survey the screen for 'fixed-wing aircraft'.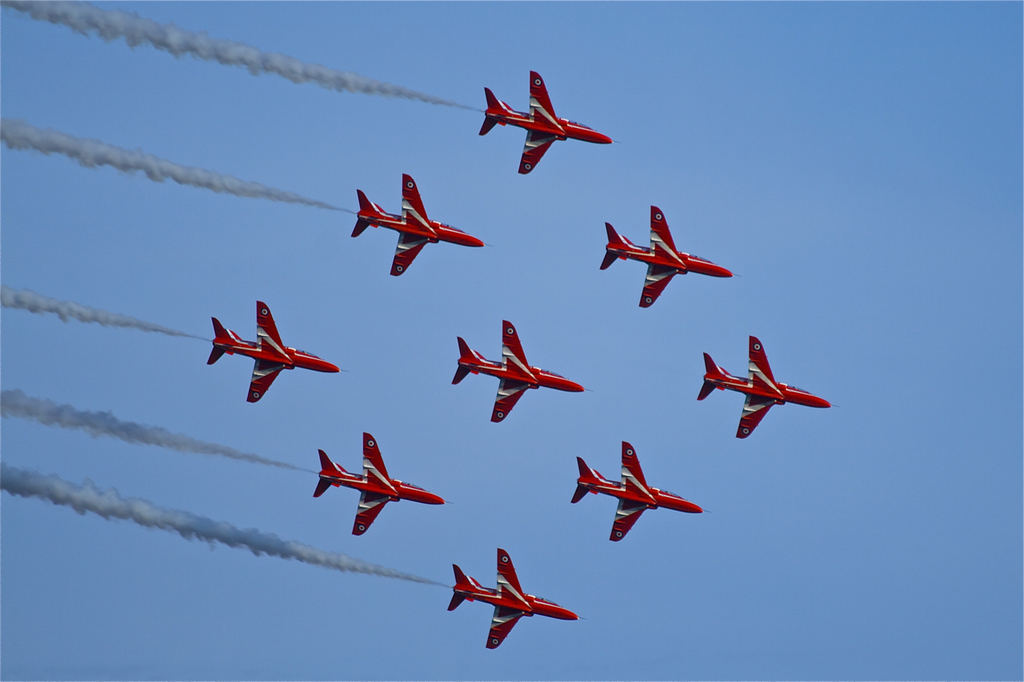
Survey found: box=[304, 429, 456, 532].
